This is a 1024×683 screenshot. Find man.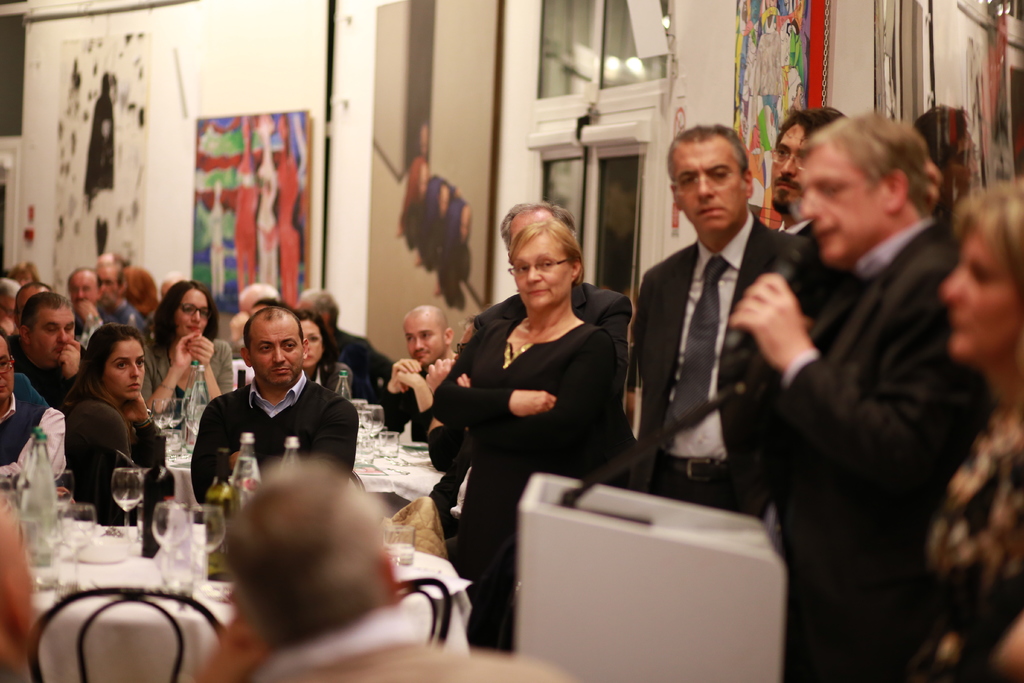
Bounding box: 0 341 49 472.
